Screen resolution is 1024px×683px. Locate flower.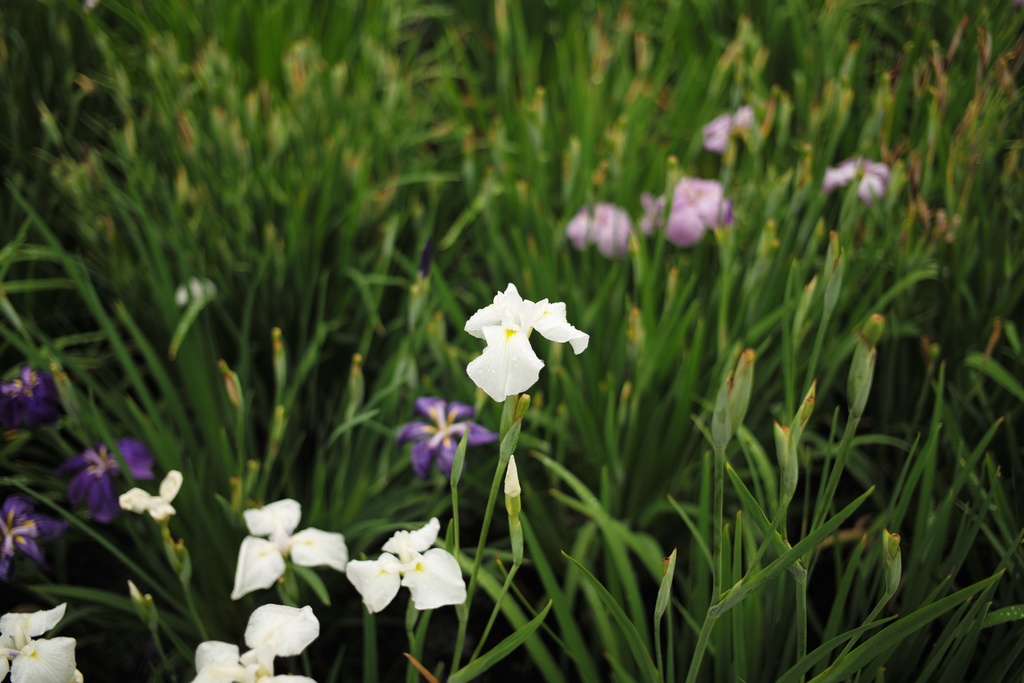
pyautogui.locateOnScreen(463, 281, 586, 409).
